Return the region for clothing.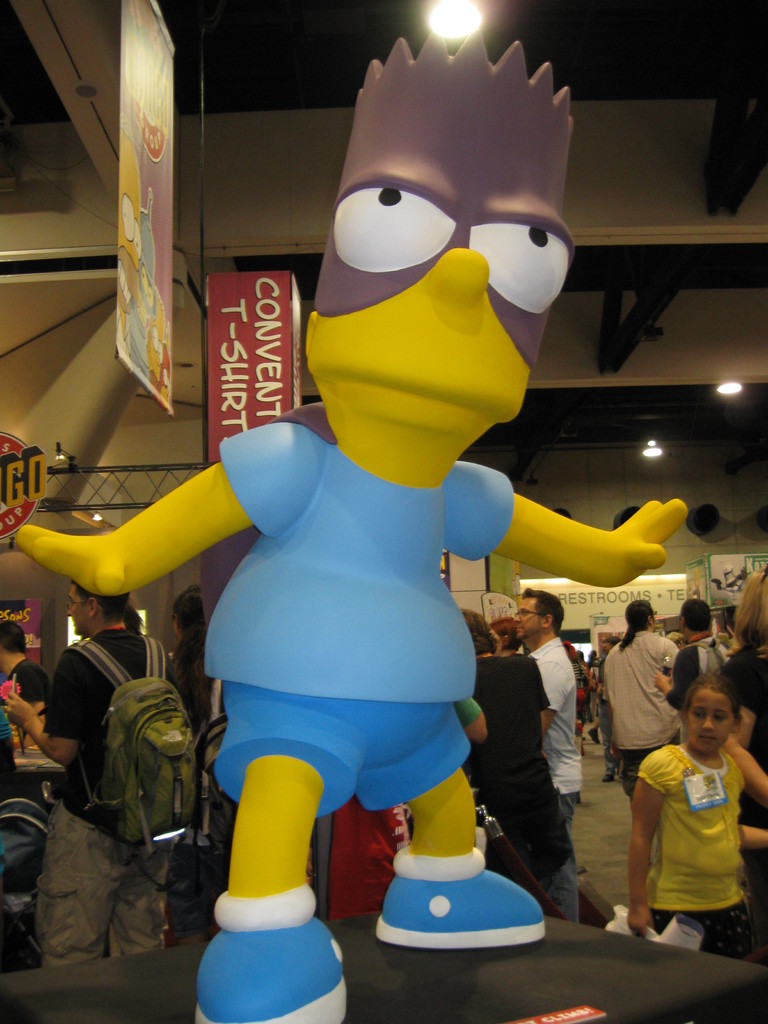
l=664, t=634, r=723, b=717.
